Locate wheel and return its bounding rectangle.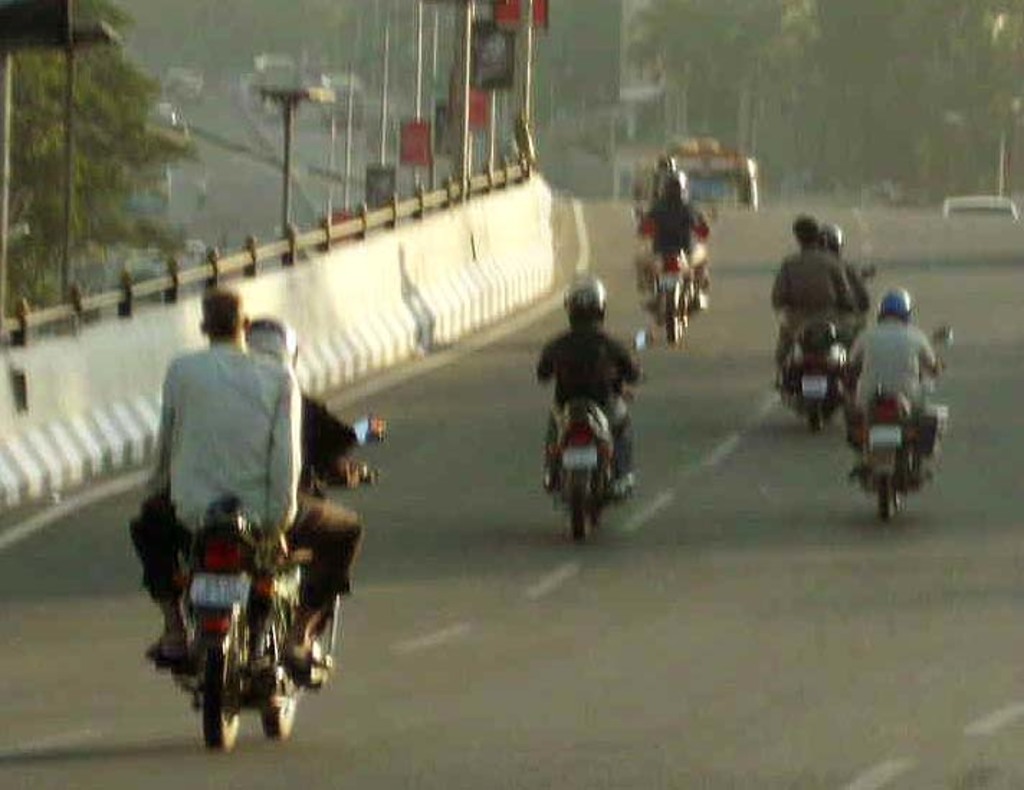
locate(591, 501, 605, 525).
